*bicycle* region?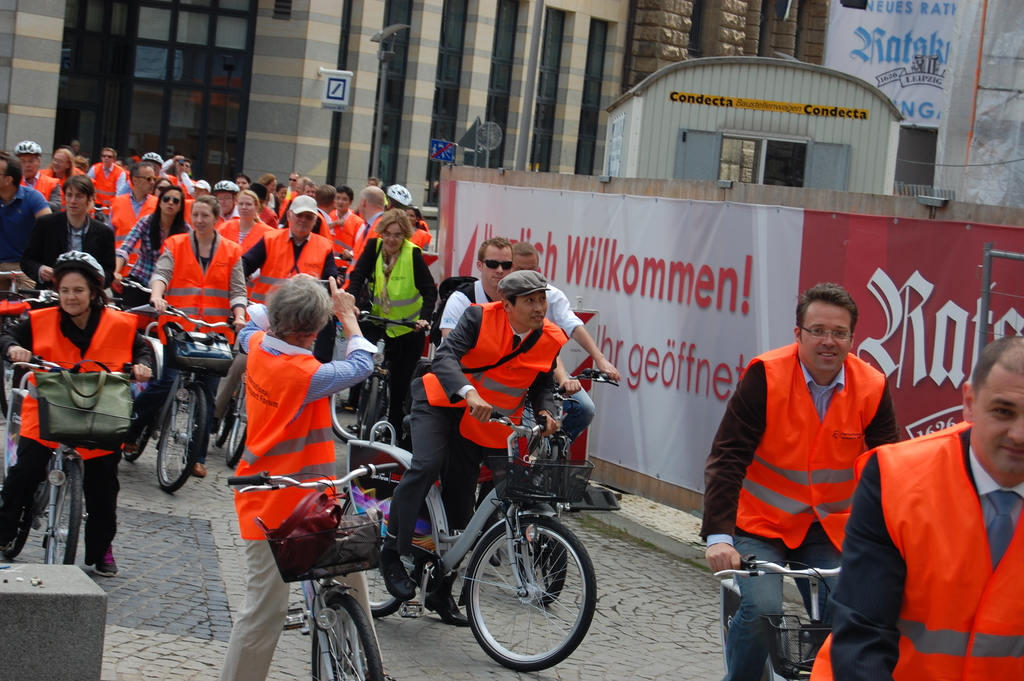
left=0, top=285, right=115, bottom=430
